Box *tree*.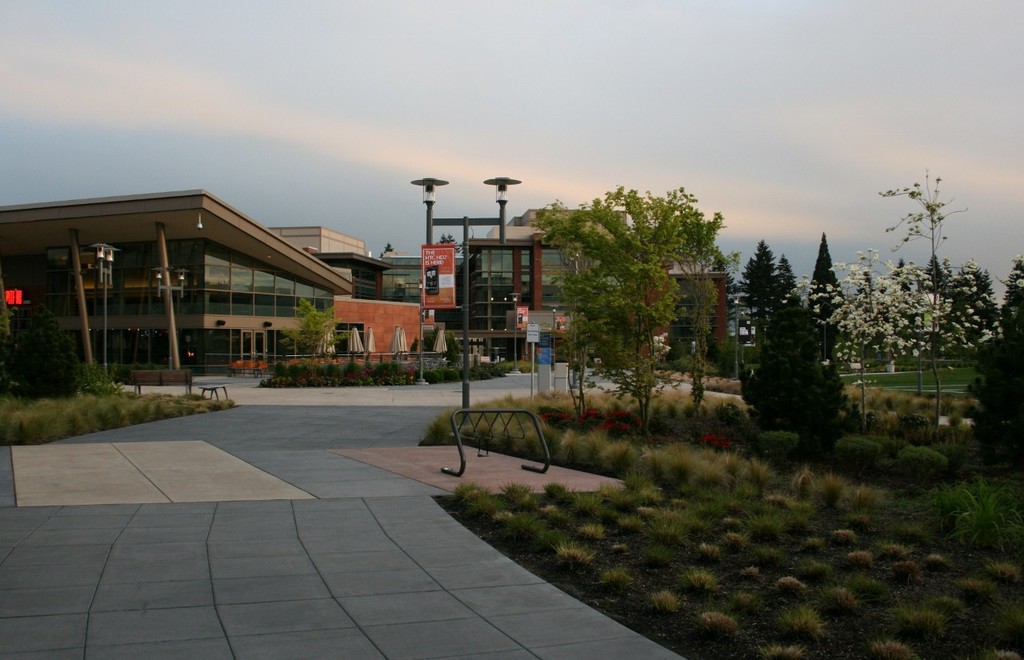
[x1=540, y1=162, x2=742, y2=434].
